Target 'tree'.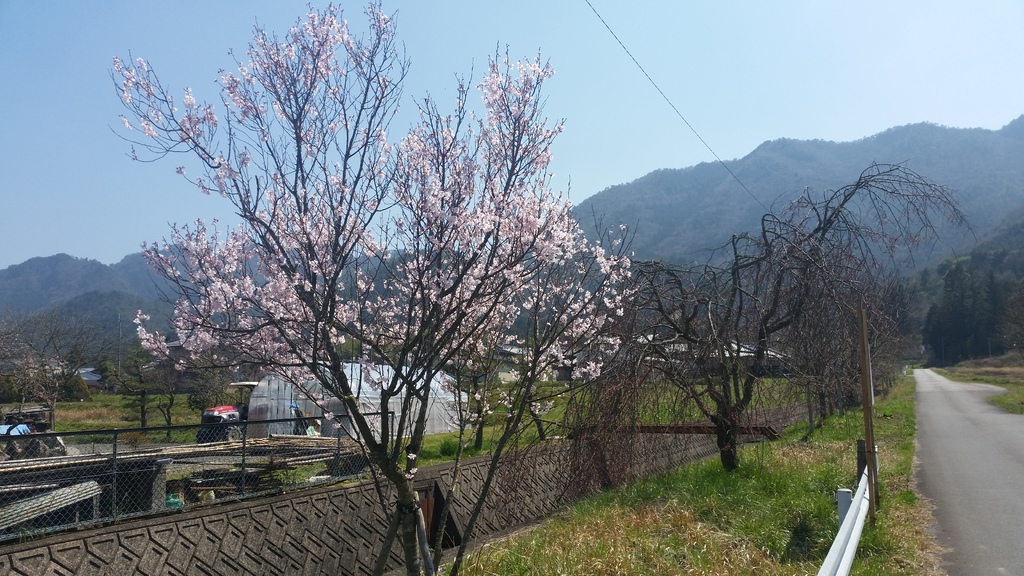
Target region: box=[100, 0, 643, 575].
